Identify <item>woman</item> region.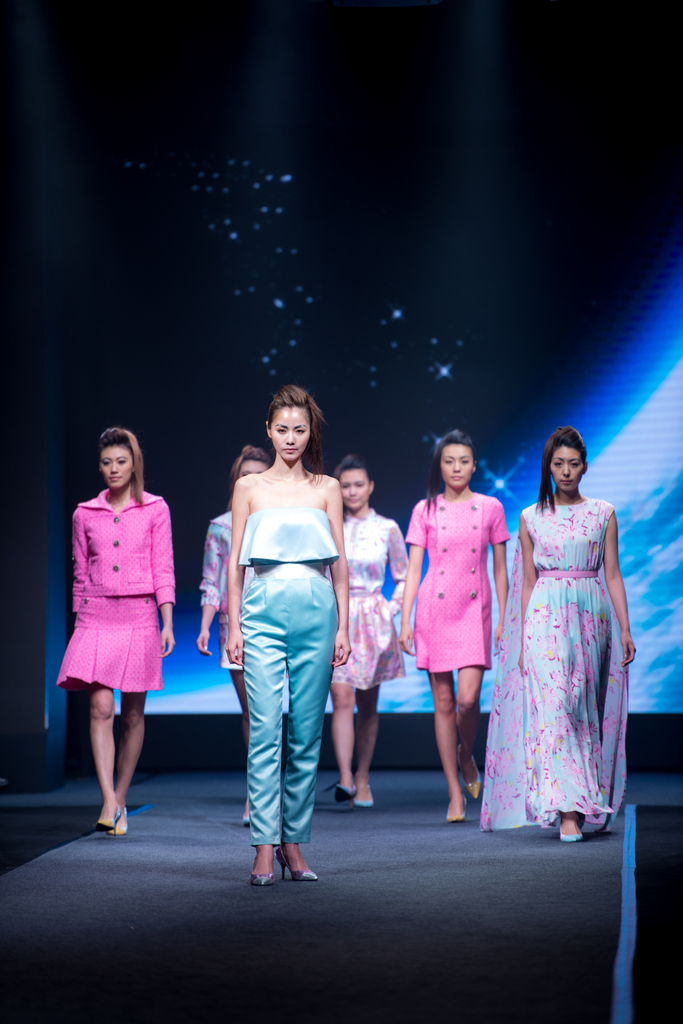
Region: (204,447,273,743).
